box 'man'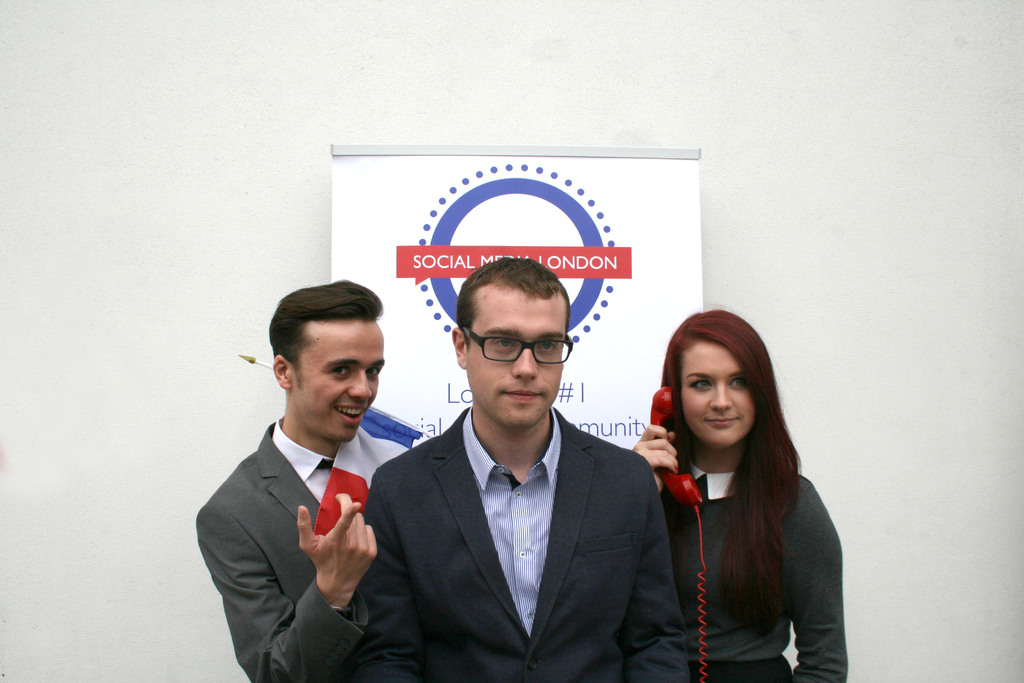
detection(362, 272, 679, 679)
